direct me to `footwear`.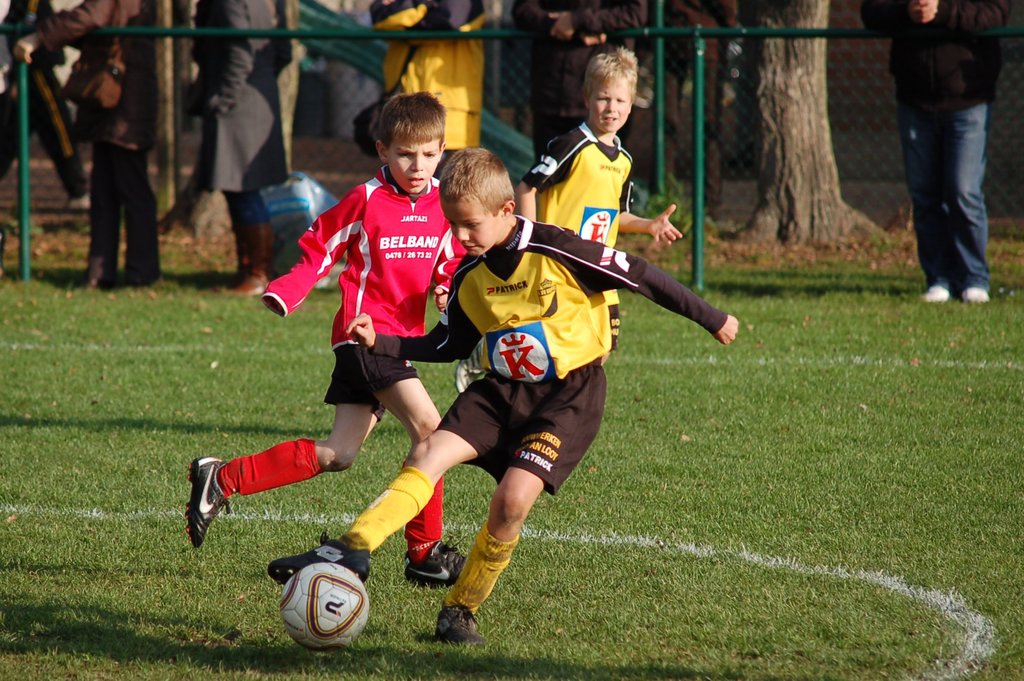
Direction: (x1=405, y1=534, x2=469, y2=592).
